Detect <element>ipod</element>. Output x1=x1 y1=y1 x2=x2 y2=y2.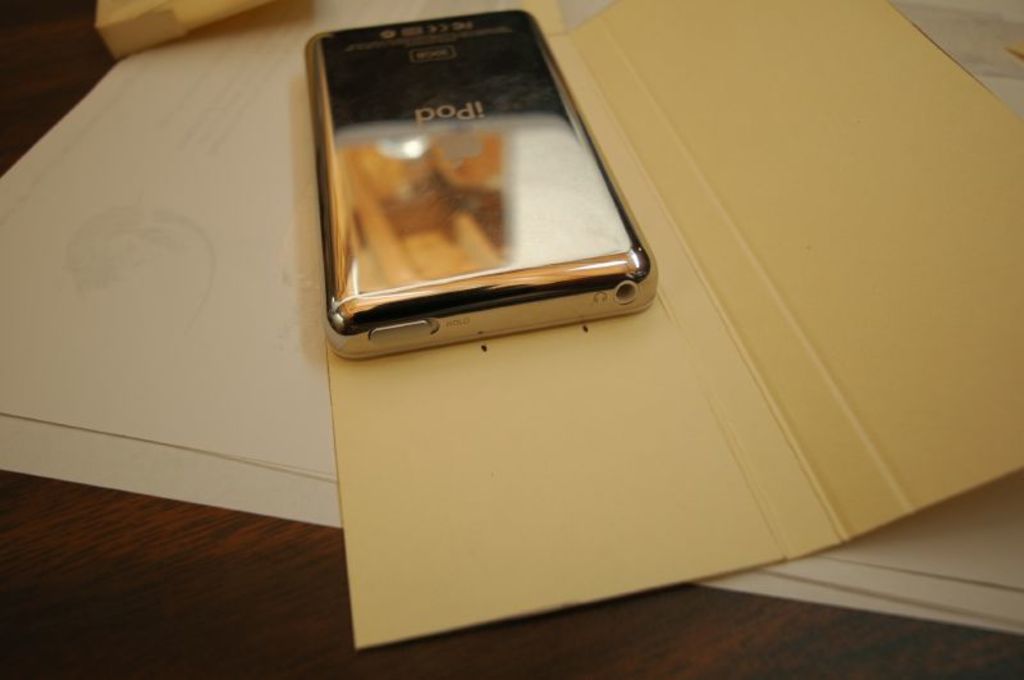
x1=293 y1=8 x2=653 y2=356.
